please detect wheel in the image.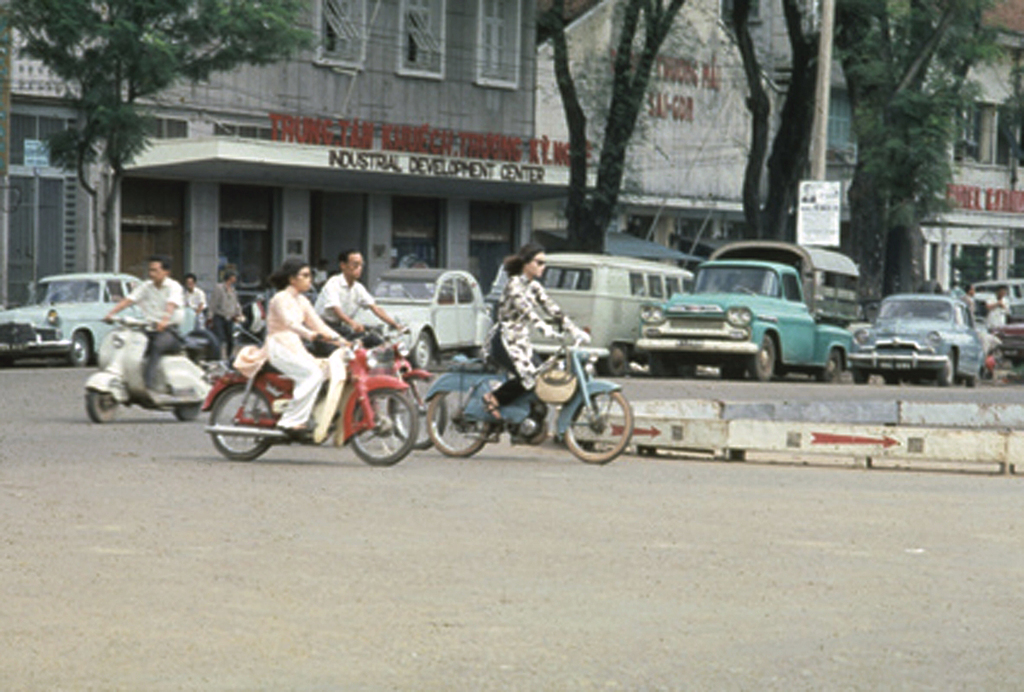
[left=89, top=392, right=116, bottom=422].
